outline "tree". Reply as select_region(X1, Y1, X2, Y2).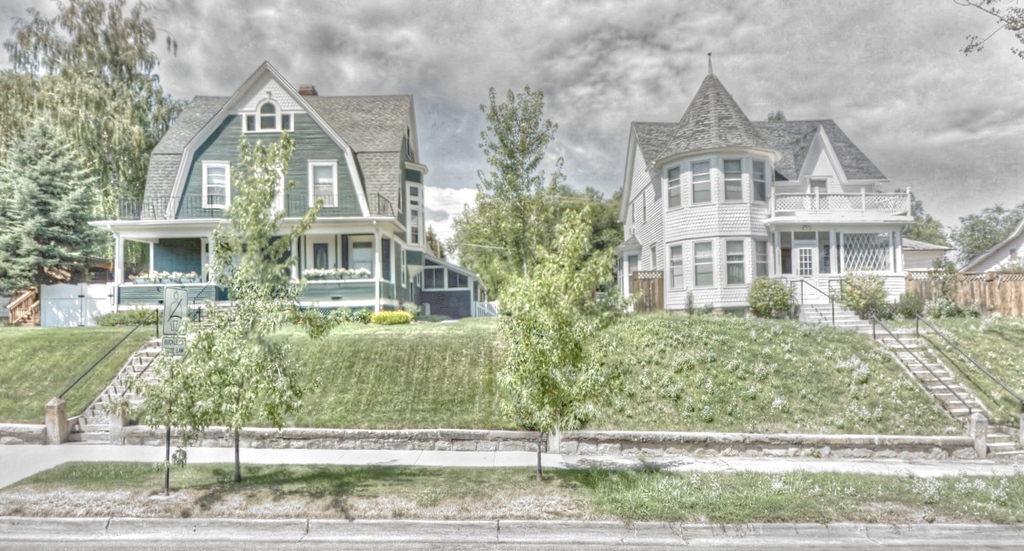
select_region(951, 0, 1023, 54).
